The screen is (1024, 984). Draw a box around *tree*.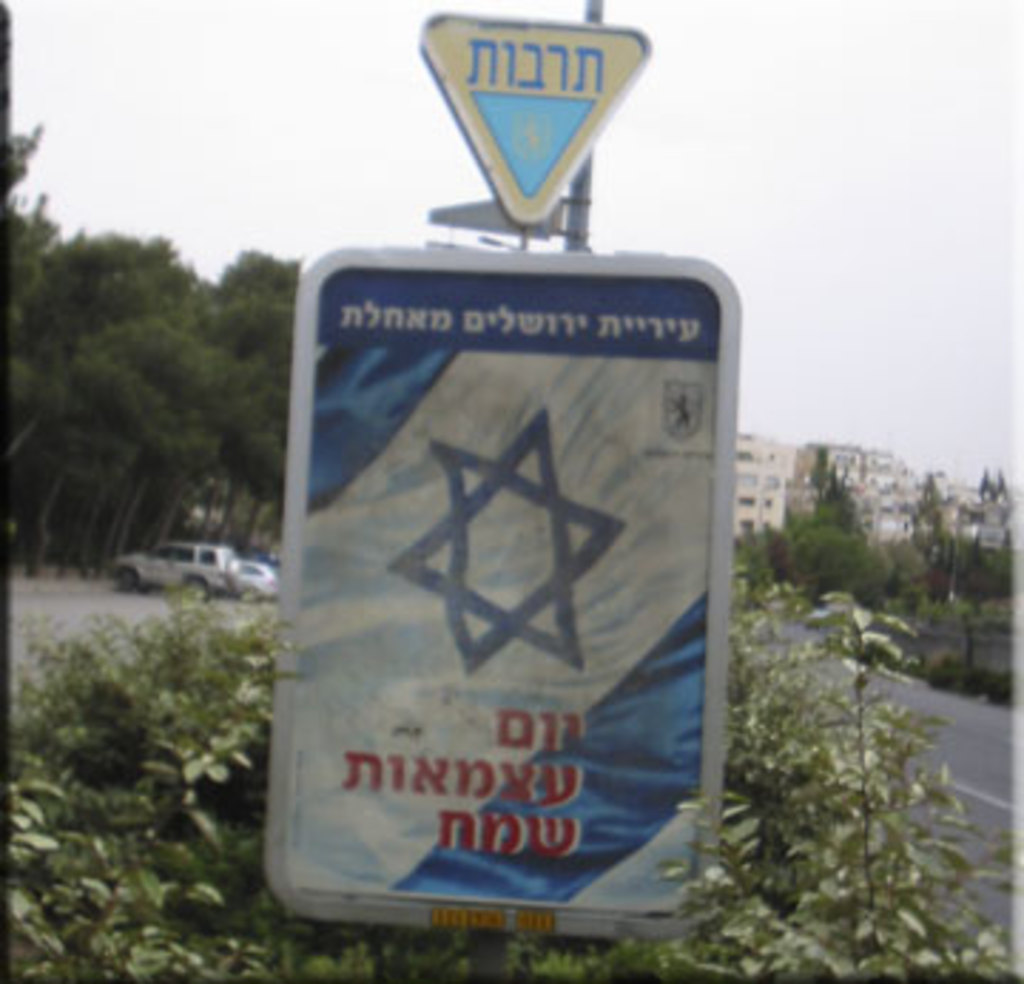
Rect(216, 219, 321, 333).
